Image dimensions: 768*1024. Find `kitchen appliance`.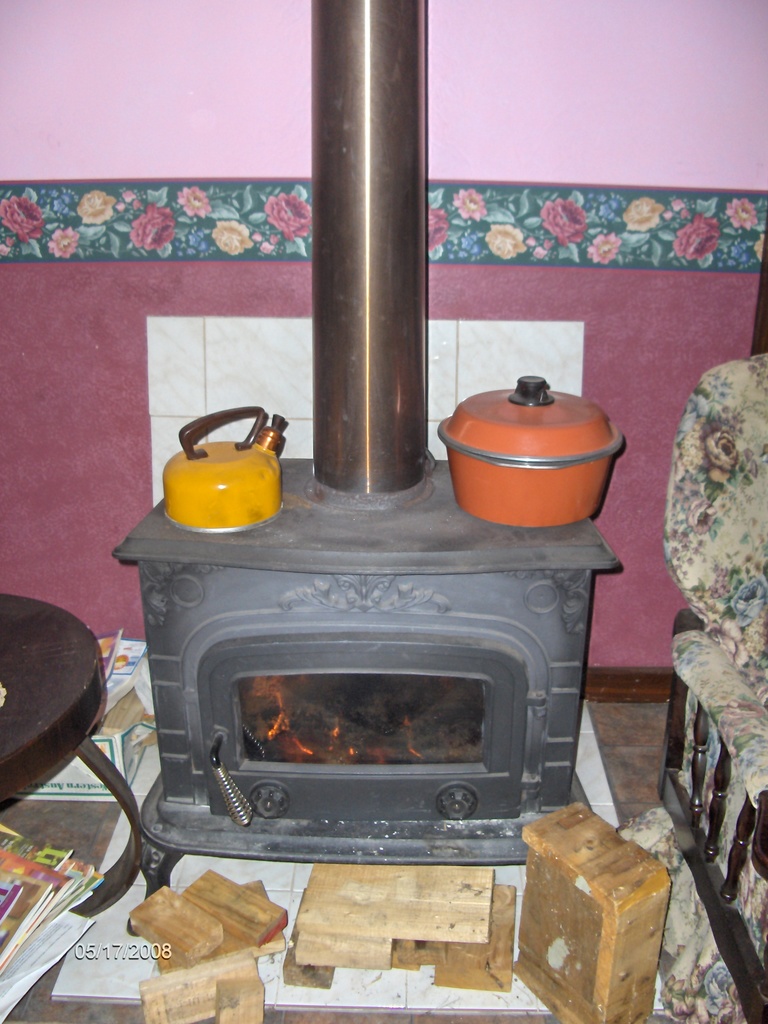
l=433, t=371, r=620, b=523.
